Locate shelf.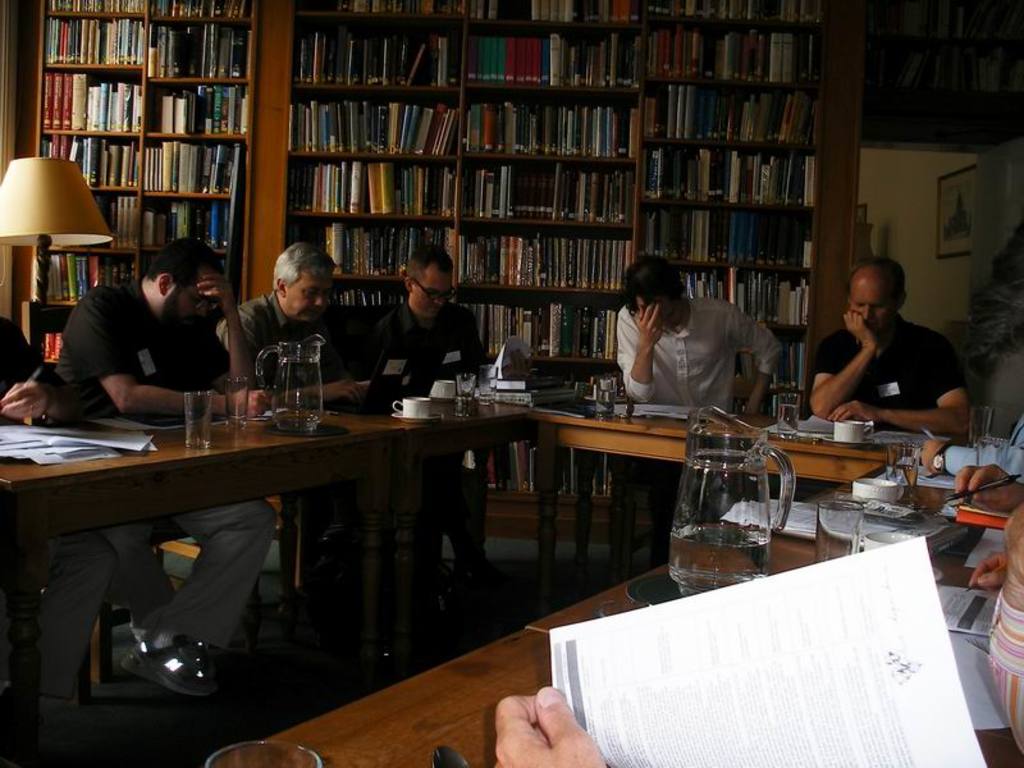
Bounding box: [x1=134, y1=198, x2=225, y2=253].
